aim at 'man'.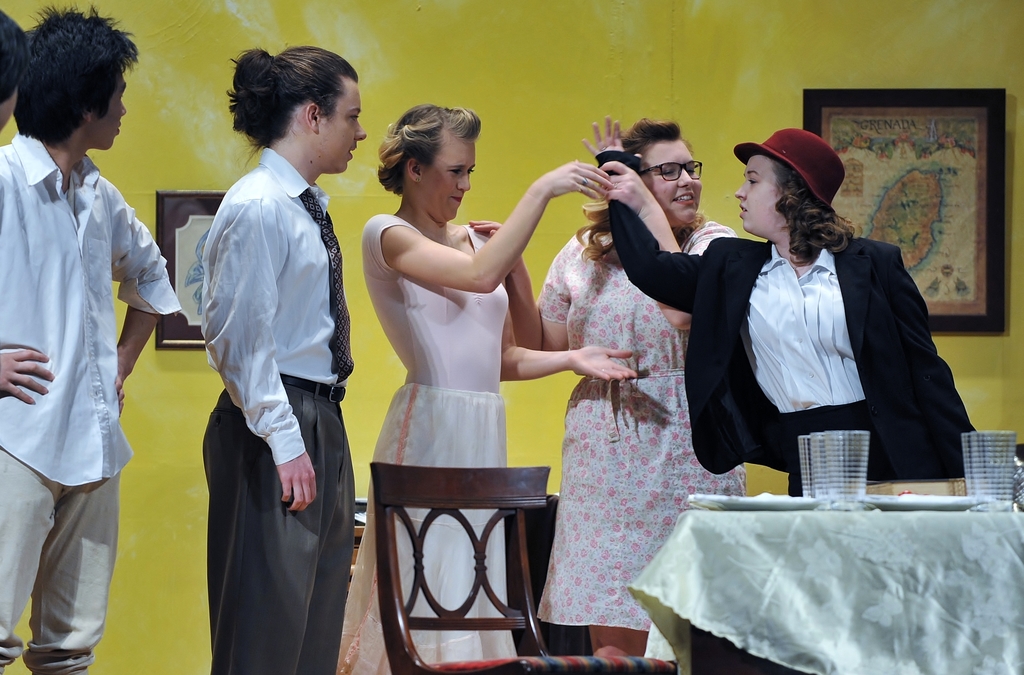
Aimed at (x1=0, y1=5, x2=182, y2=674).
